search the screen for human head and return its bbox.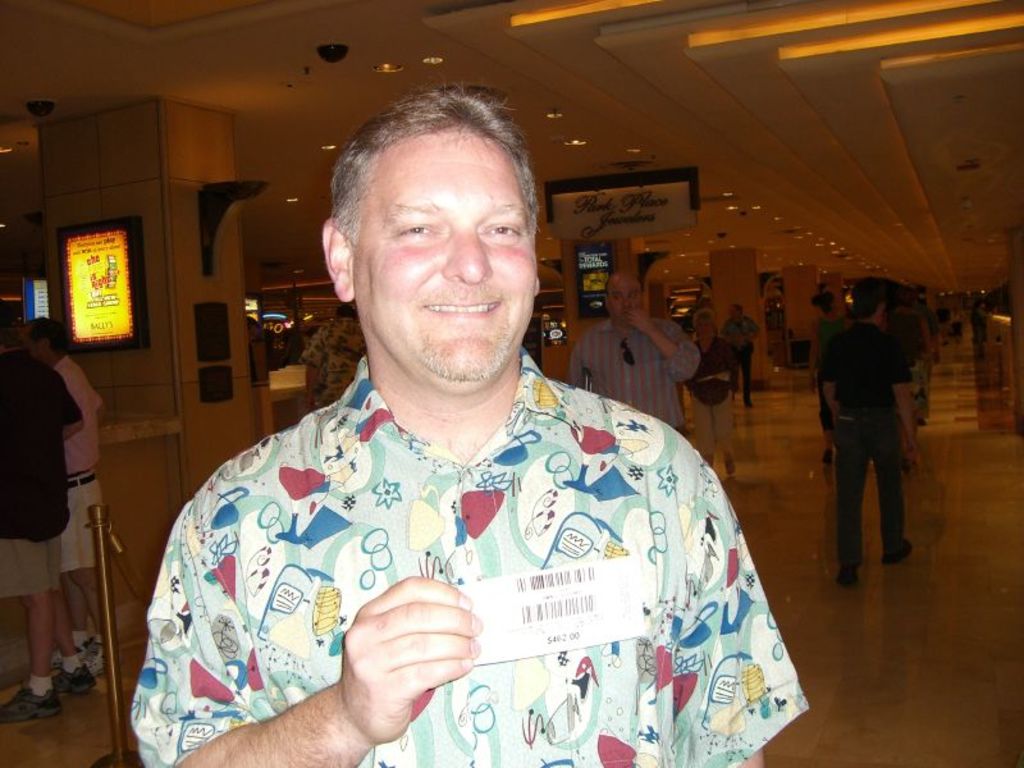
Found: Rect(690, 307, 712, 342).
